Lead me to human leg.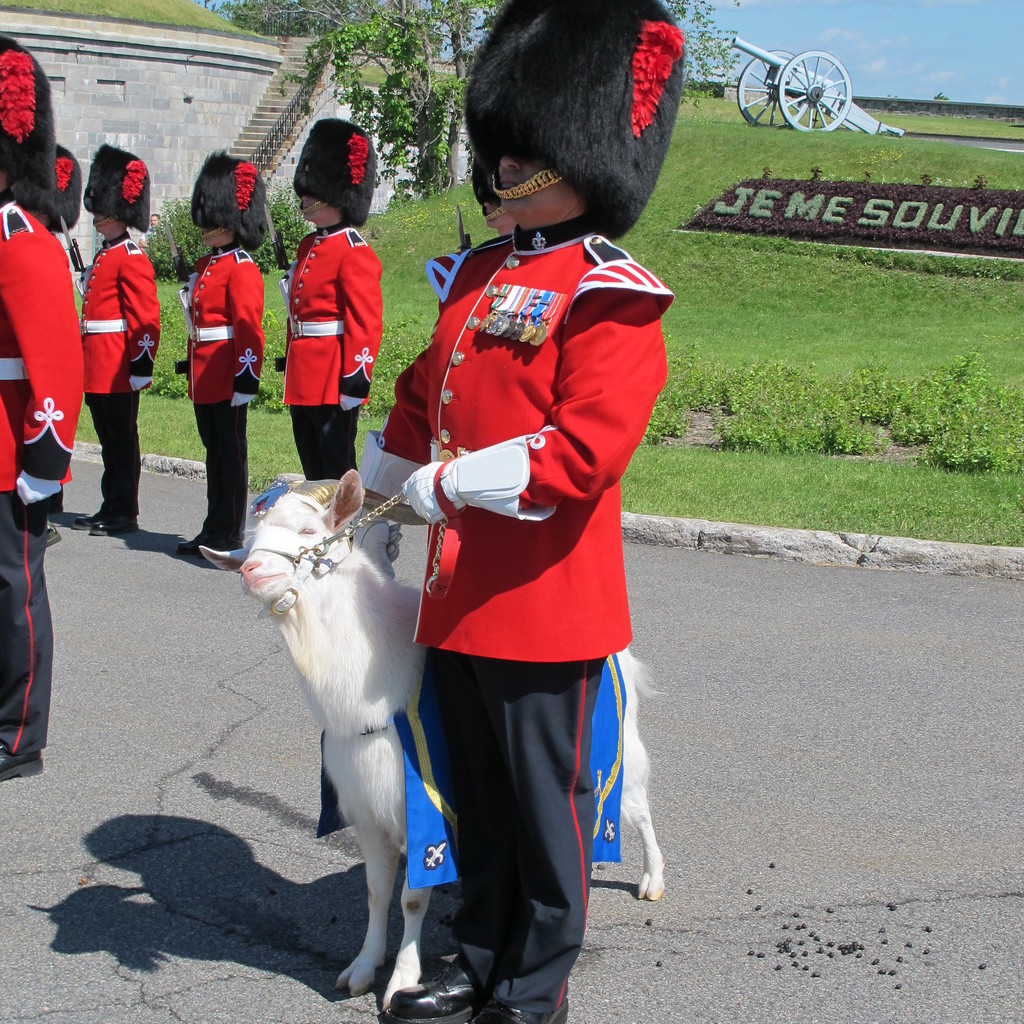
Lead to [68, 380, 102, 531].
